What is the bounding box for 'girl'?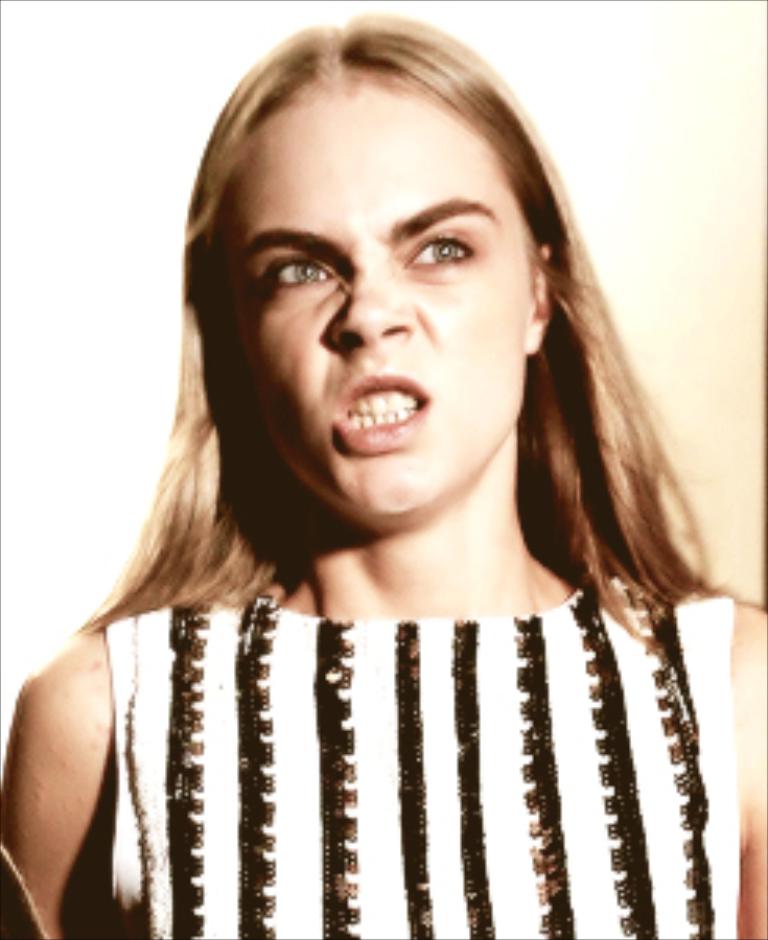
(left=3, top=19, right=765, bottom=937).
